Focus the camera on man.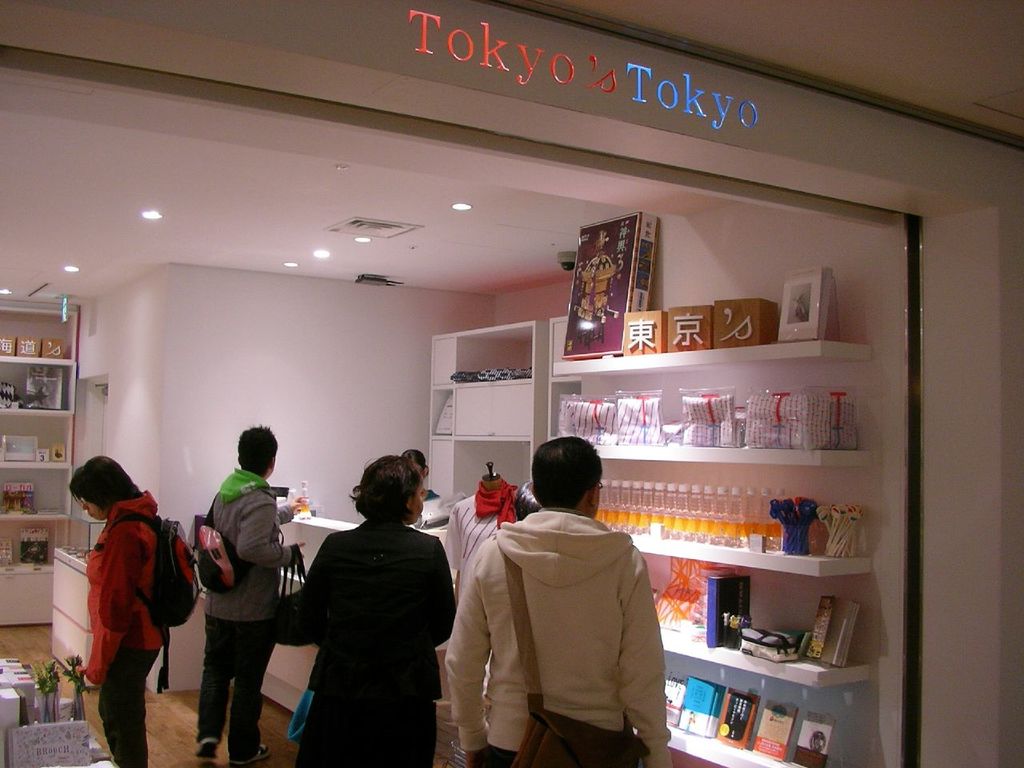
Focus region: BBox(199, 426, 313, 767).
